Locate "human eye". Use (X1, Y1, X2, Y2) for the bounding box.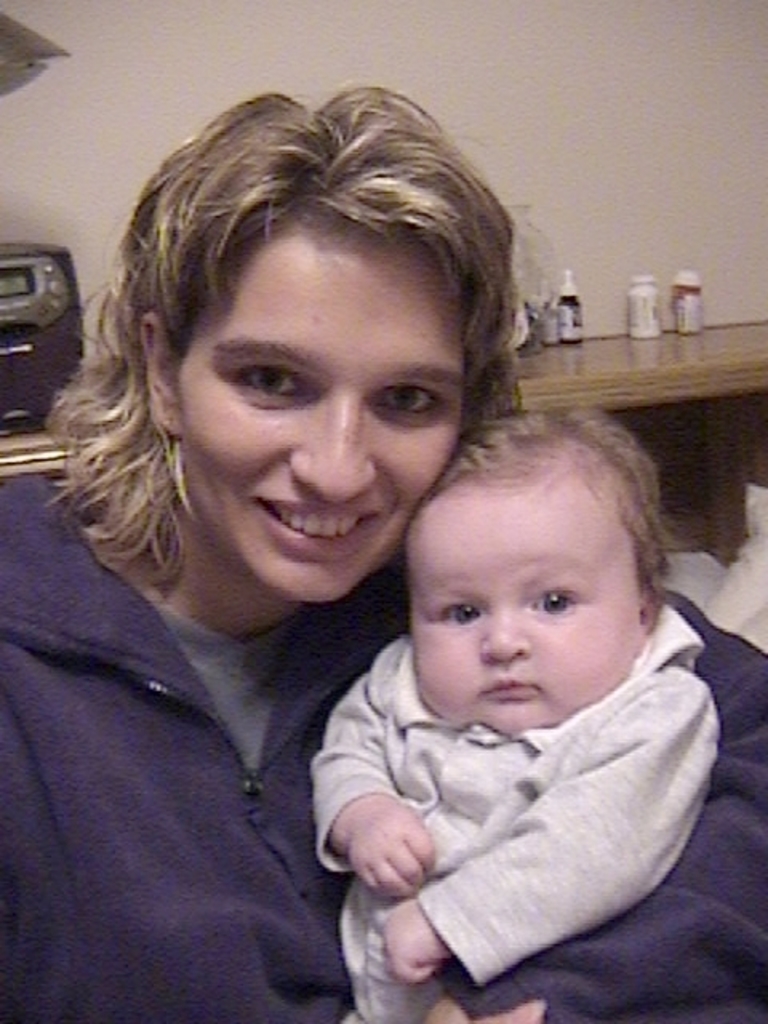
(229, 358, 310, 408).
